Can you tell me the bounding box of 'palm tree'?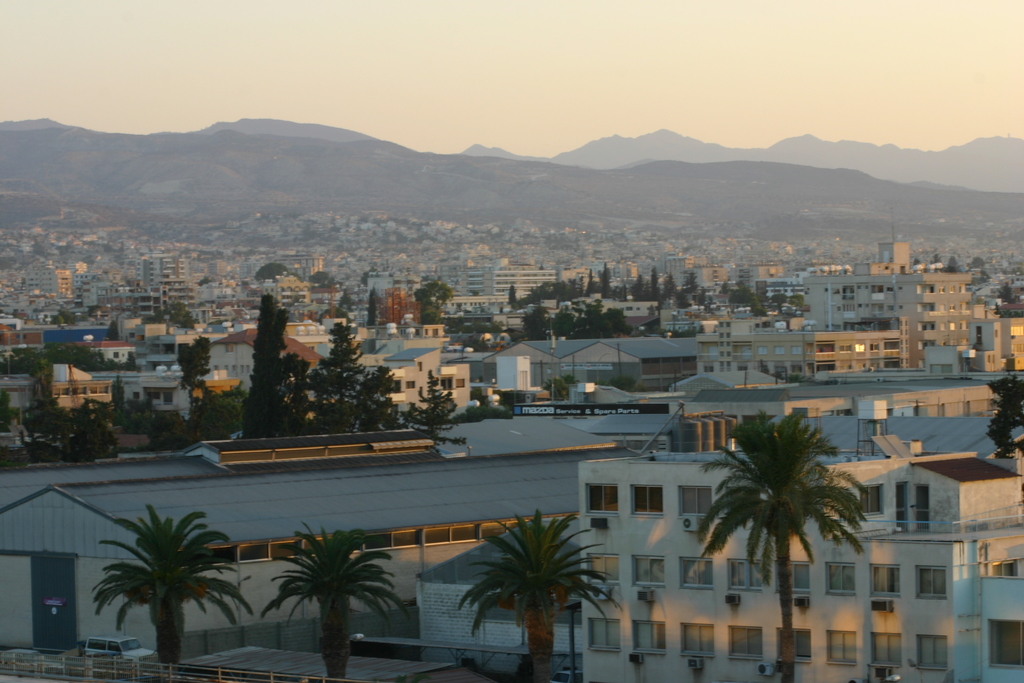
detection(710, 427, 852, 677).
